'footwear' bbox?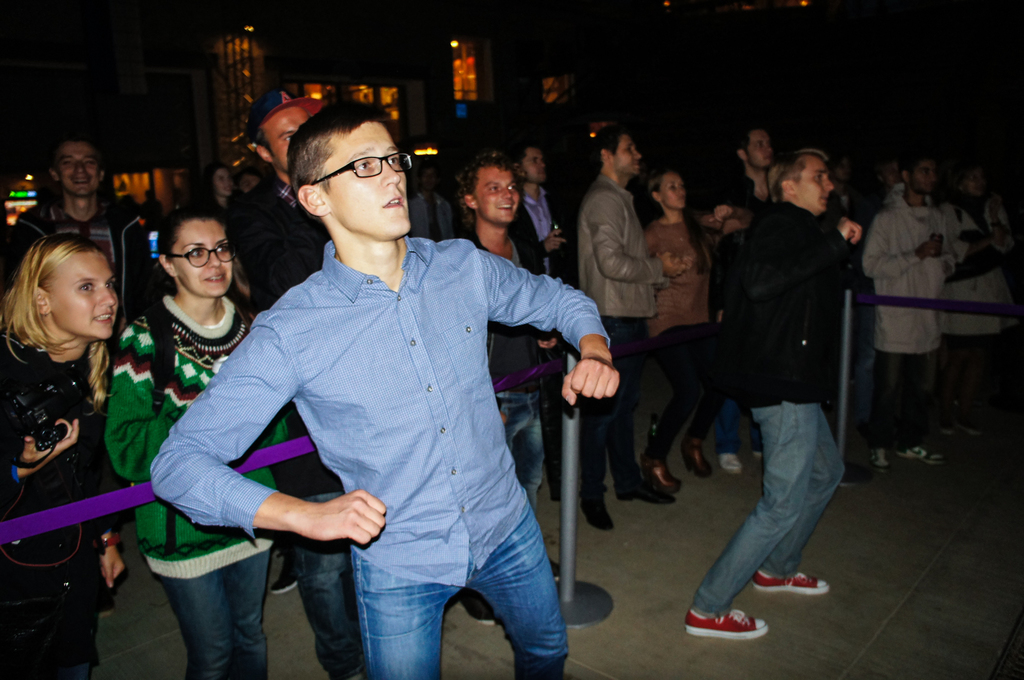
select_region(578, 488, 618, 537)
